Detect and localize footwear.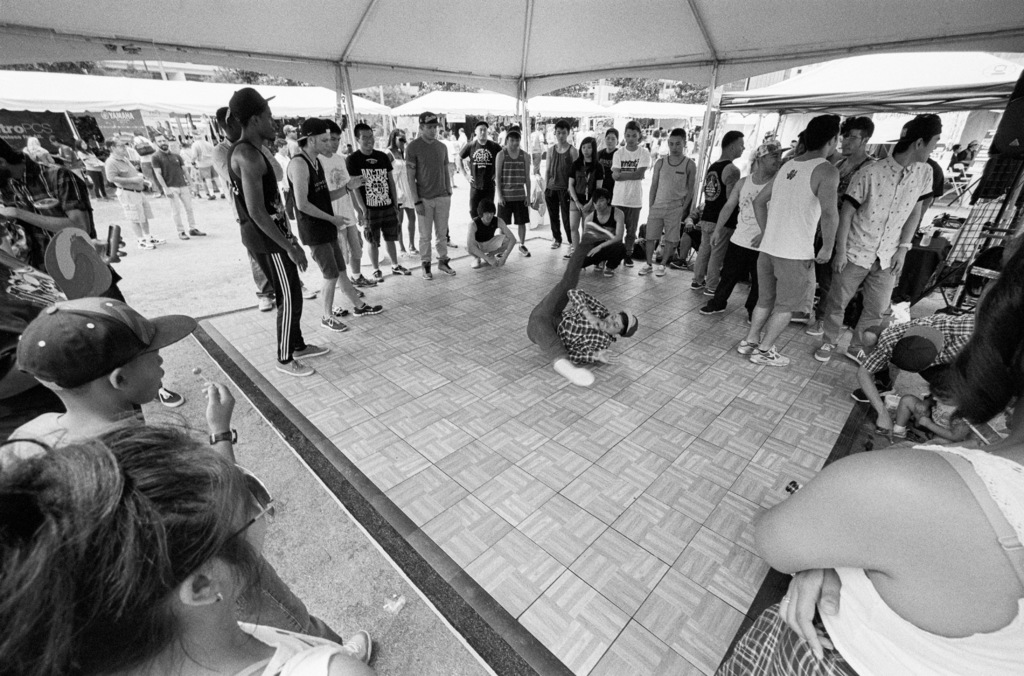
Localized at <region>319, 314, 346, 332</region>.
